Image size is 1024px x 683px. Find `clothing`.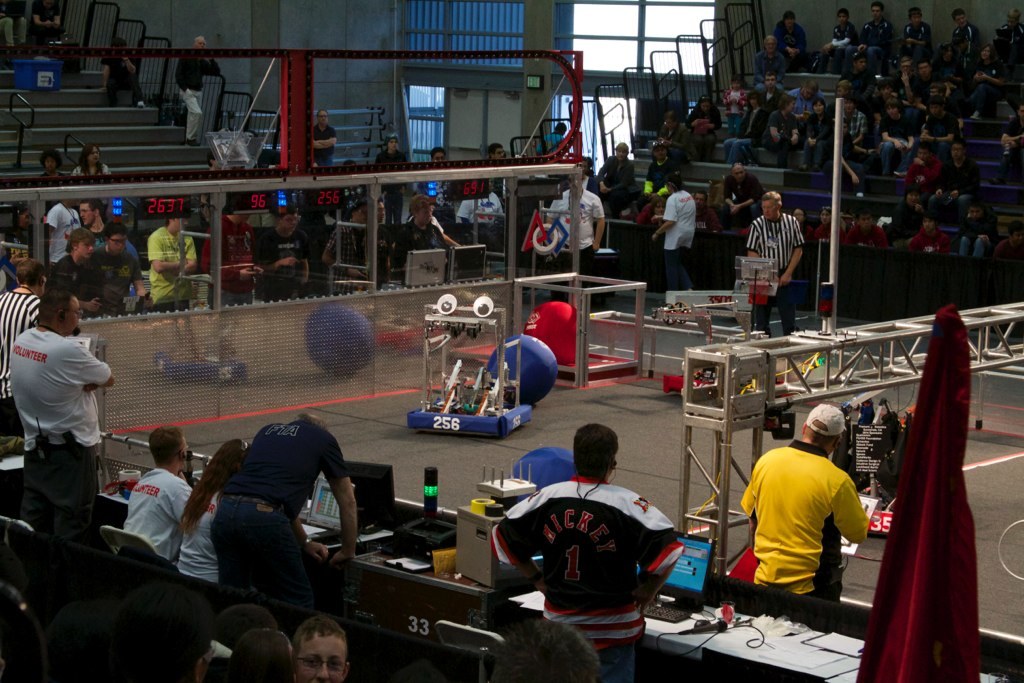
56 253 110 314.
